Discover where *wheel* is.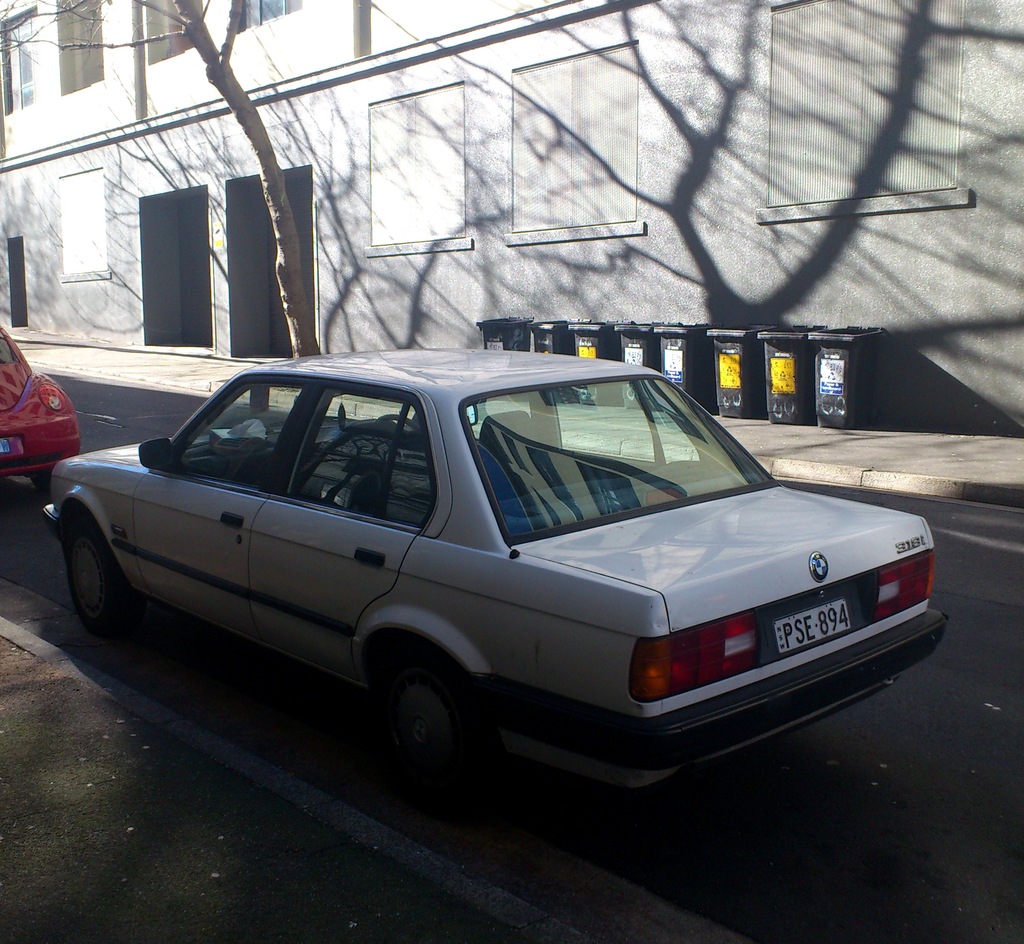
Discovered at BBox(61, 515, 125, 636).
